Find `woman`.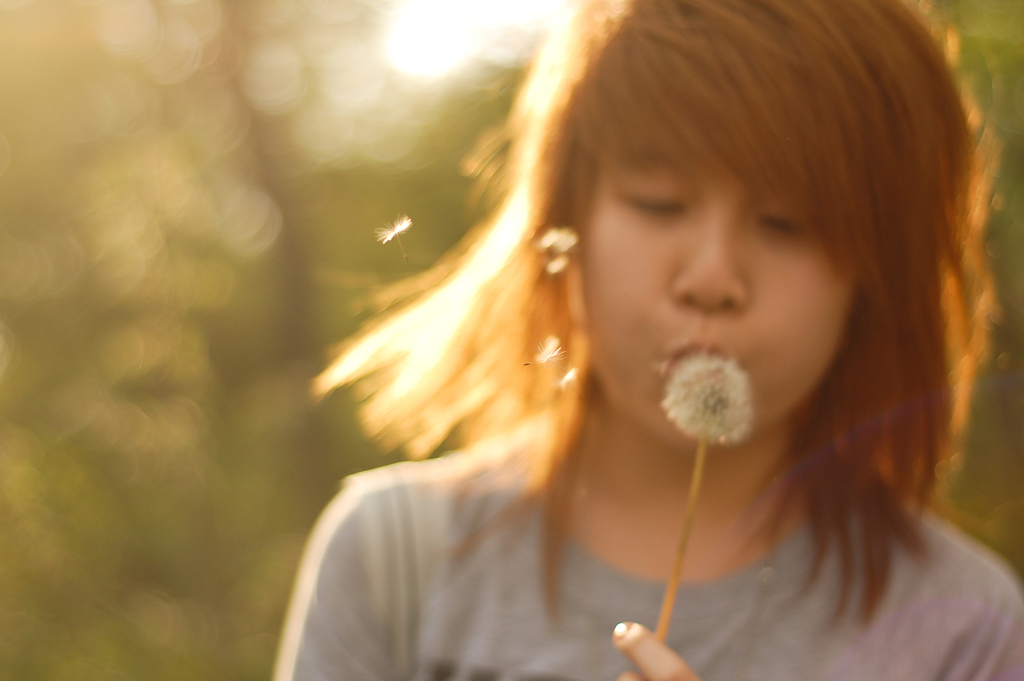
(291, 0, 1023, 680).
